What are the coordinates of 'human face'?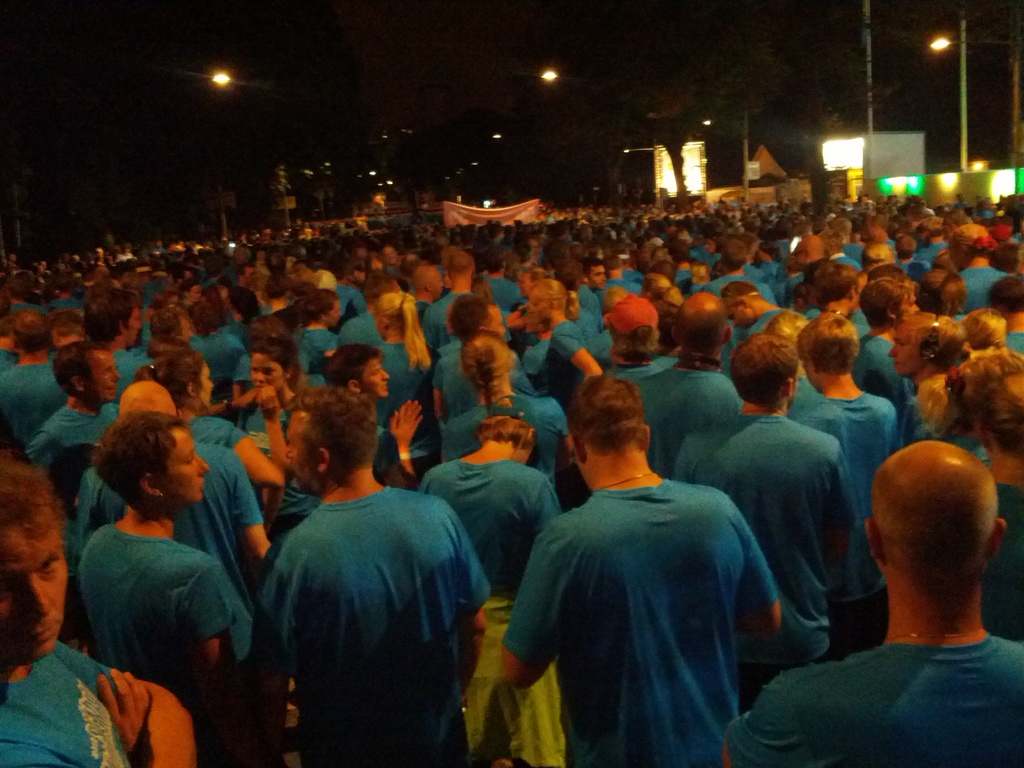
x1=196, y1=362, x2=219, y2=408.
